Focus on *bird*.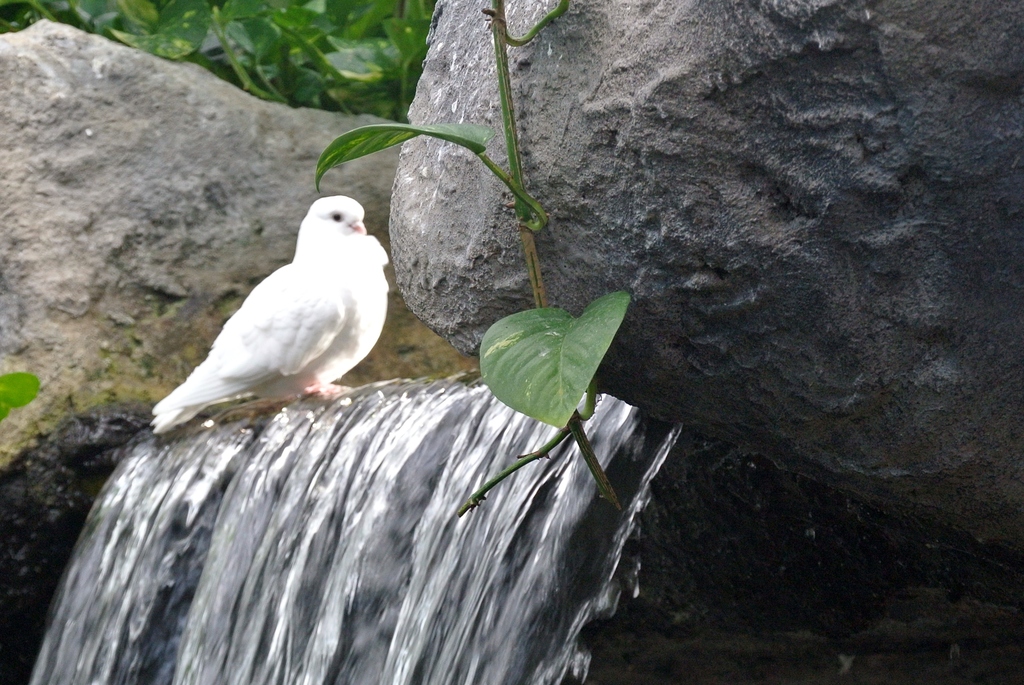
Focused at x1=138 y1=184 x2=388 y2=439.
